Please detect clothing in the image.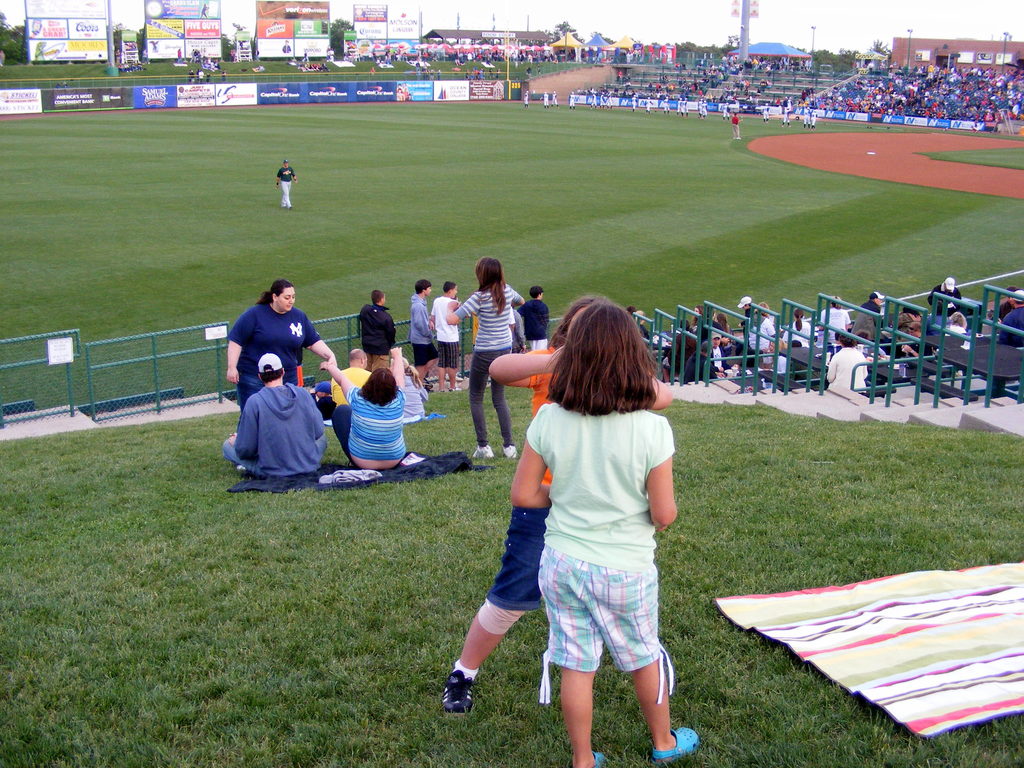
929, 286, 961, 312.
